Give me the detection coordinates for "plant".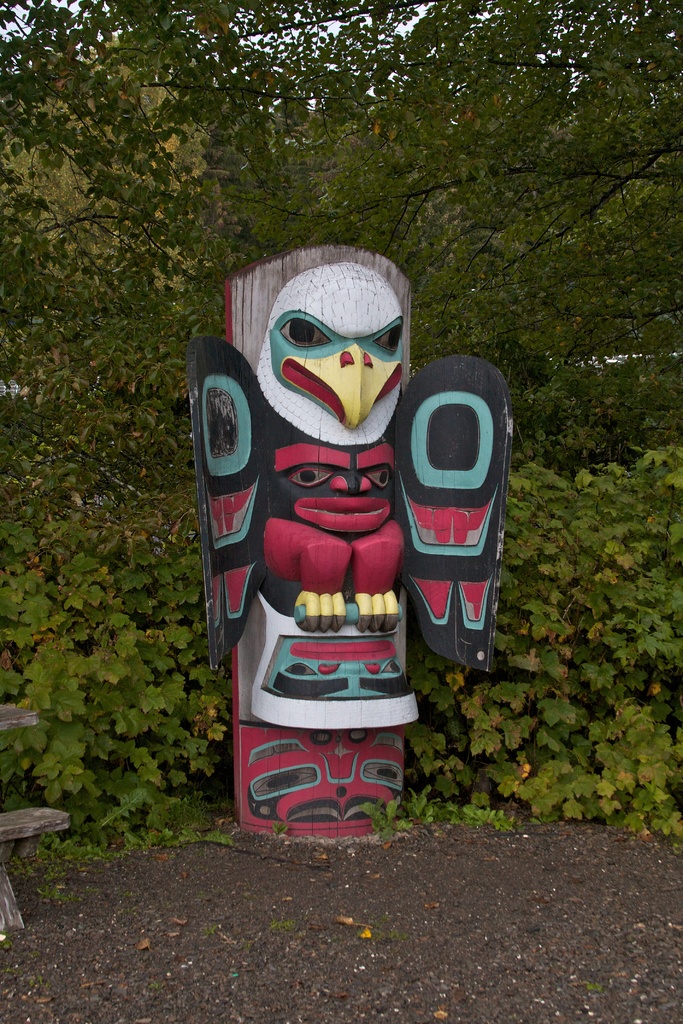
detection(409, 440, 682, 836).
